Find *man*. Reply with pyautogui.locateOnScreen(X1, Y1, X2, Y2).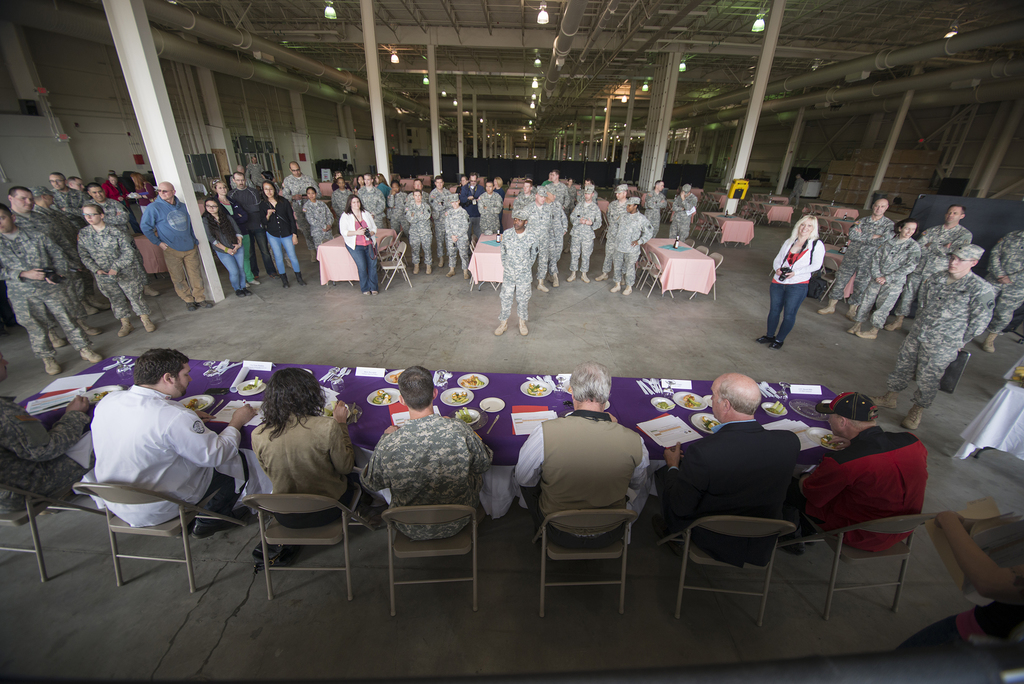
pyautogui.locateOnScreen(513, 361, 655, 552).
